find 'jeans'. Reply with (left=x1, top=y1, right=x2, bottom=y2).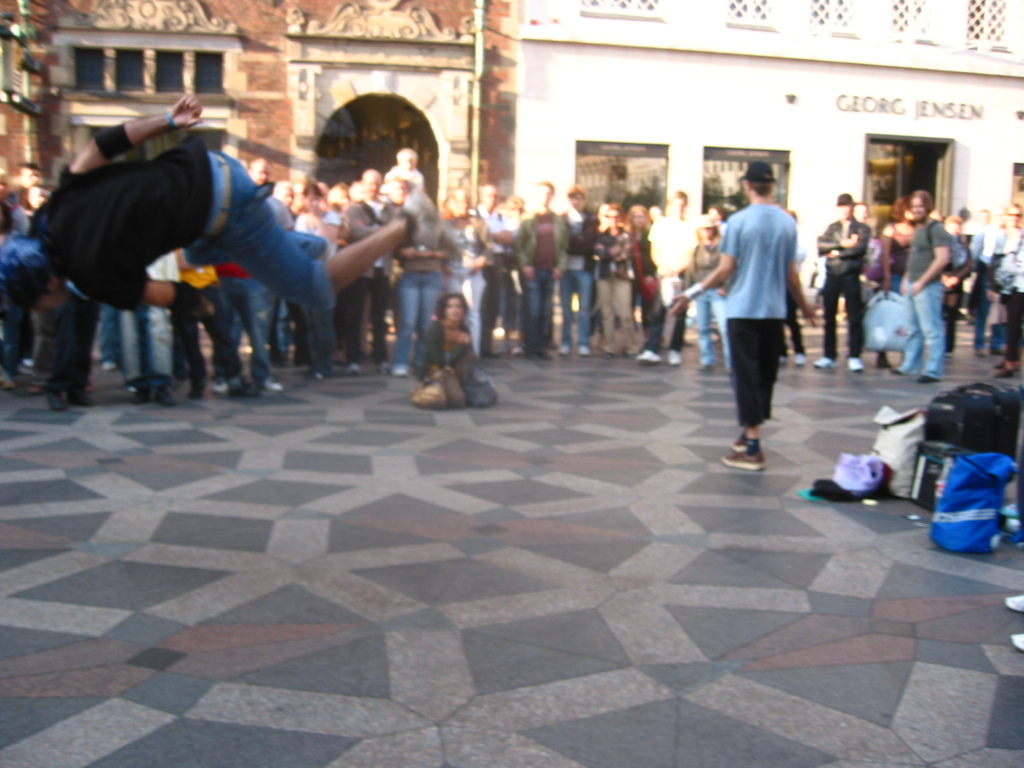
(left=897, top=282, right=947, bottom=382).
